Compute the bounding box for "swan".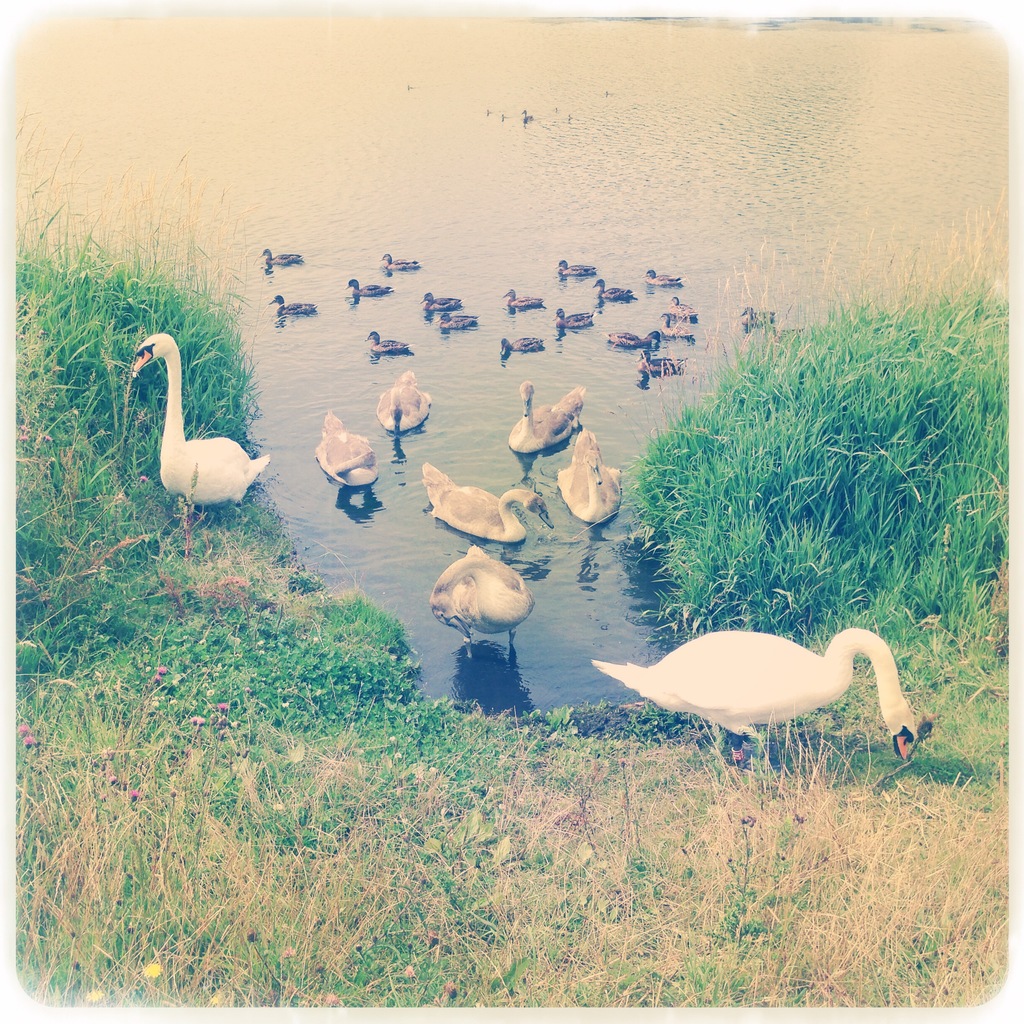
bbox=(307, 409, 409, 479).
